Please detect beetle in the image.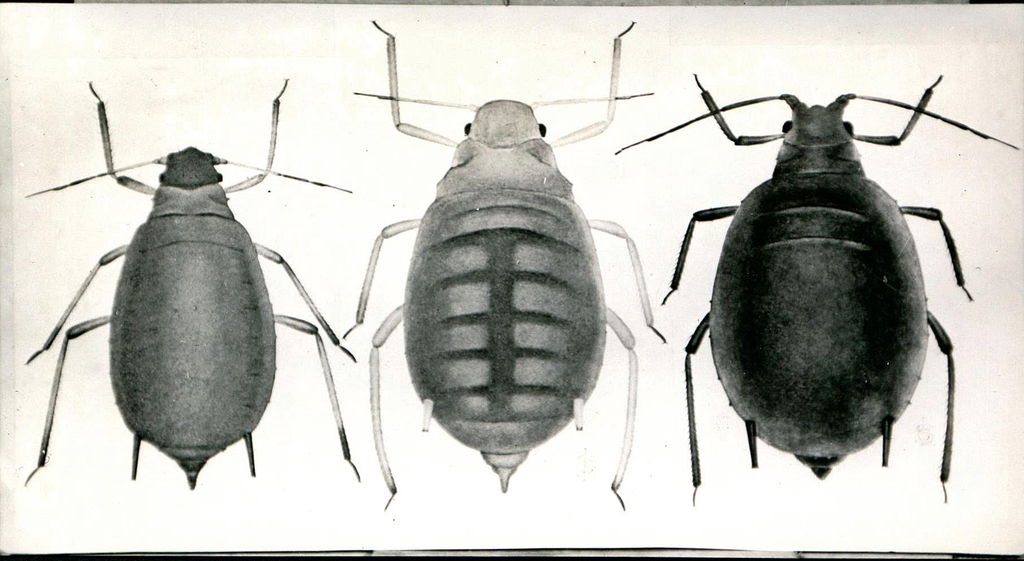
{"left": 17, "top": 76, "right": 365, "bottom": 498}.
